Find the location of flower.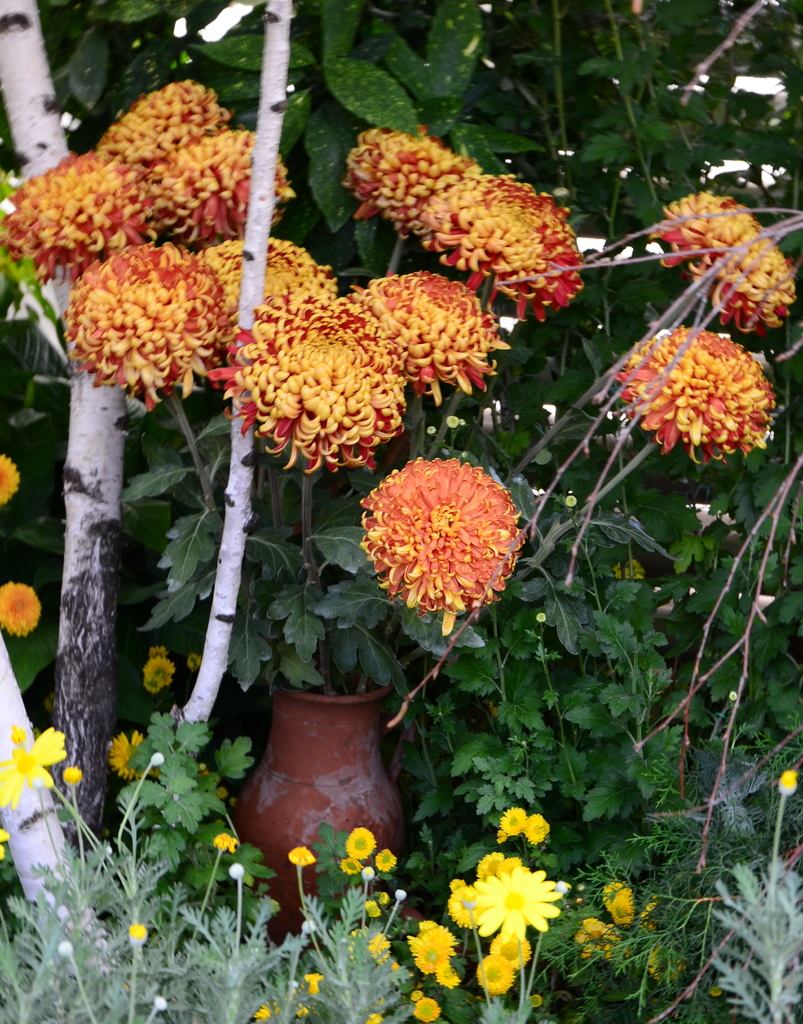
Location: left=63, top=762, right=79, bottom=785.
